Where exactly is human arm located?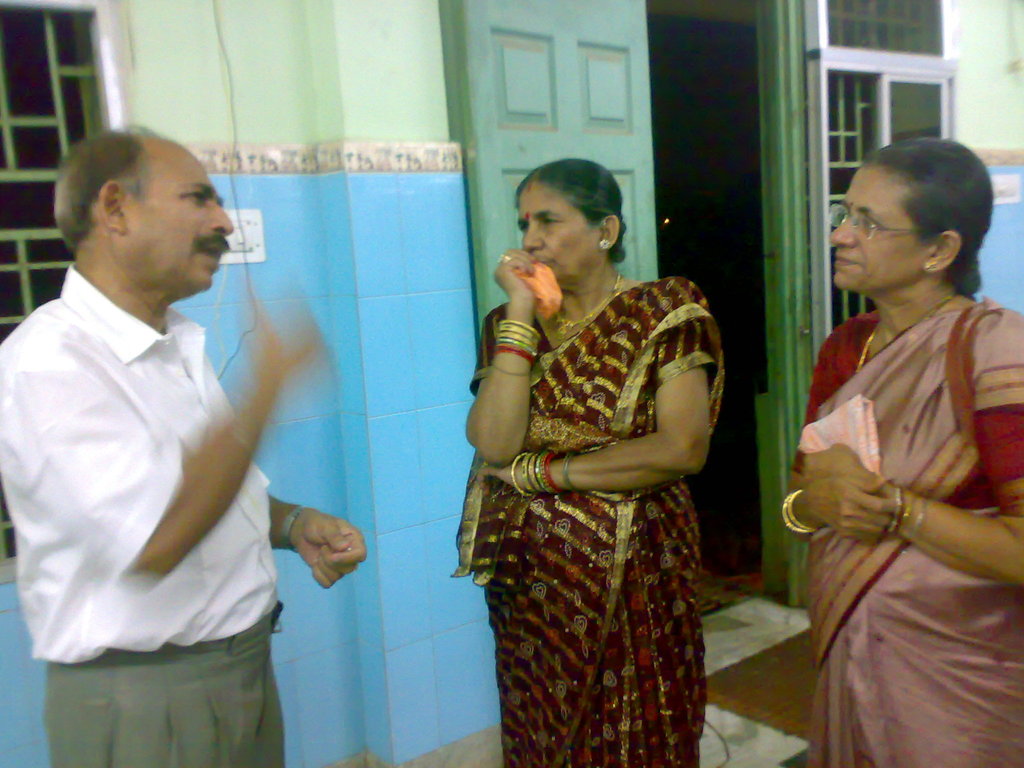
Its bounding box is (478, 310, 541, 489).
